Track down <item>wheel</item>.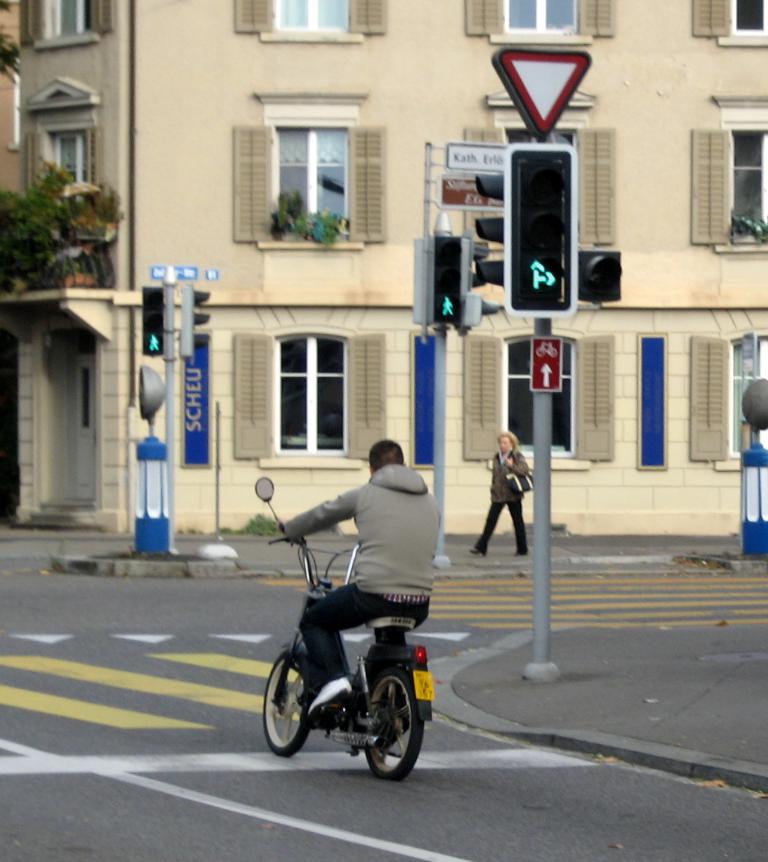
Tracked to detection(263, 657, 310, 759).
